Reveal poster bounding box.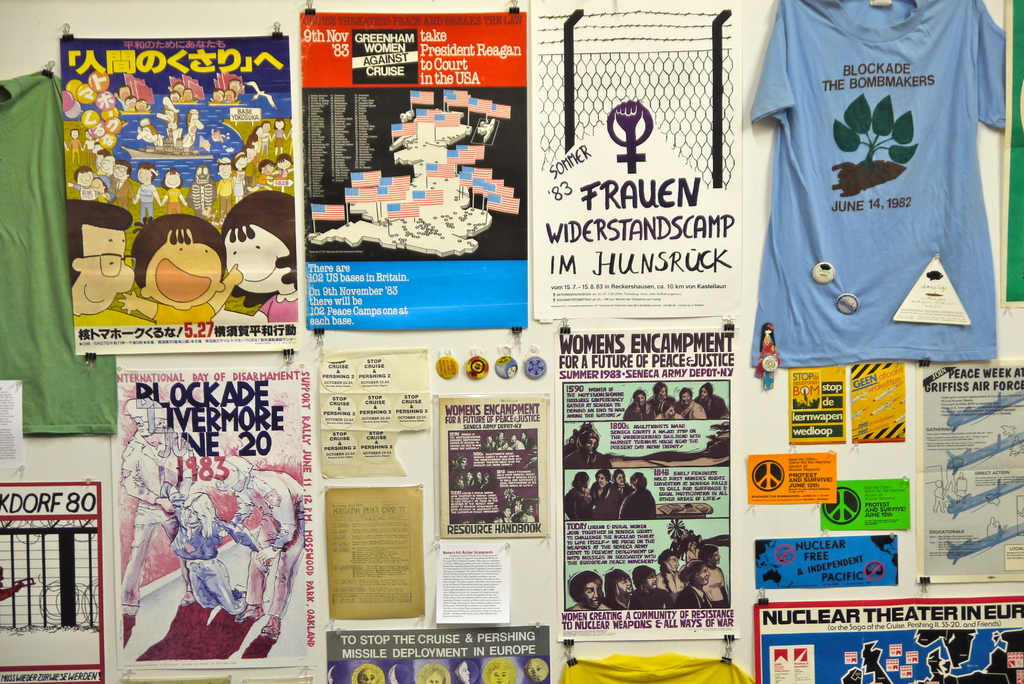
Revealed: locate(0, 379, 27, 468).
